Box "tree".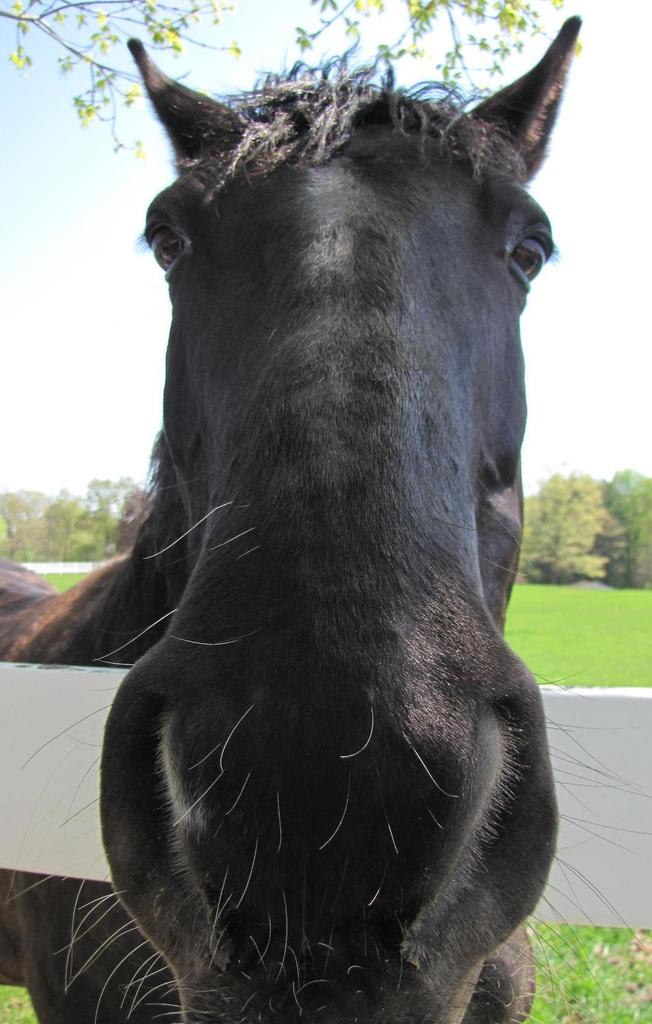
<box>525,470,630,584</box>.
